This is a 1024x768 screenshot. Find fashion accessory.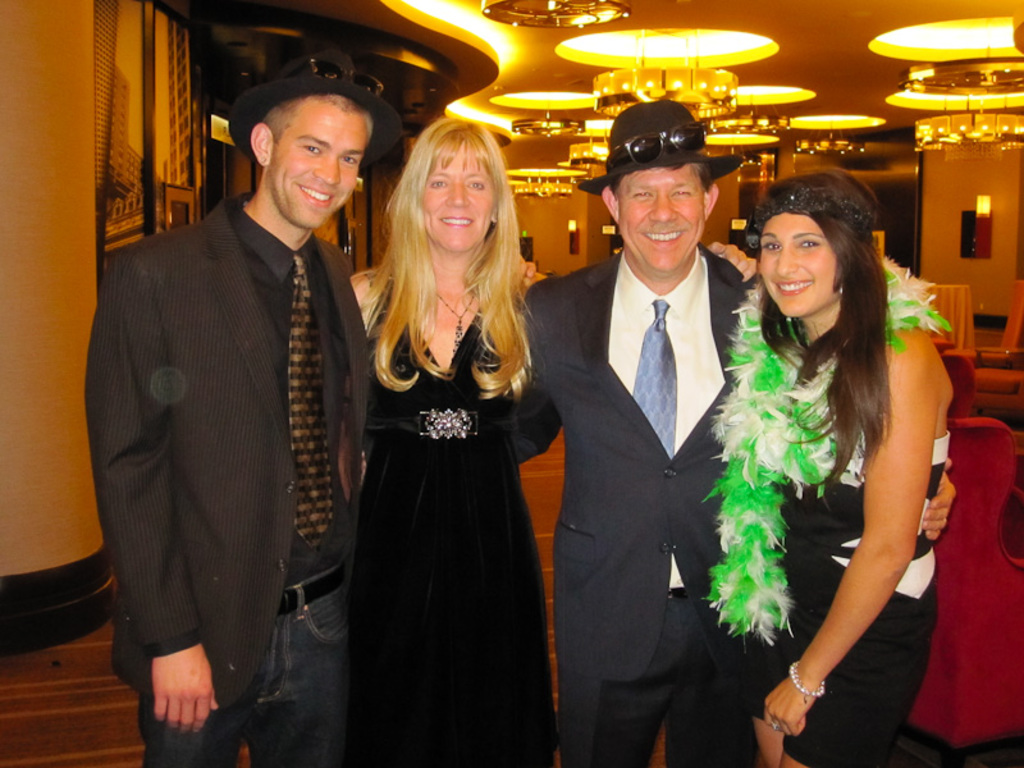
Bounding box: BBox(375, 406, 480, 444).
